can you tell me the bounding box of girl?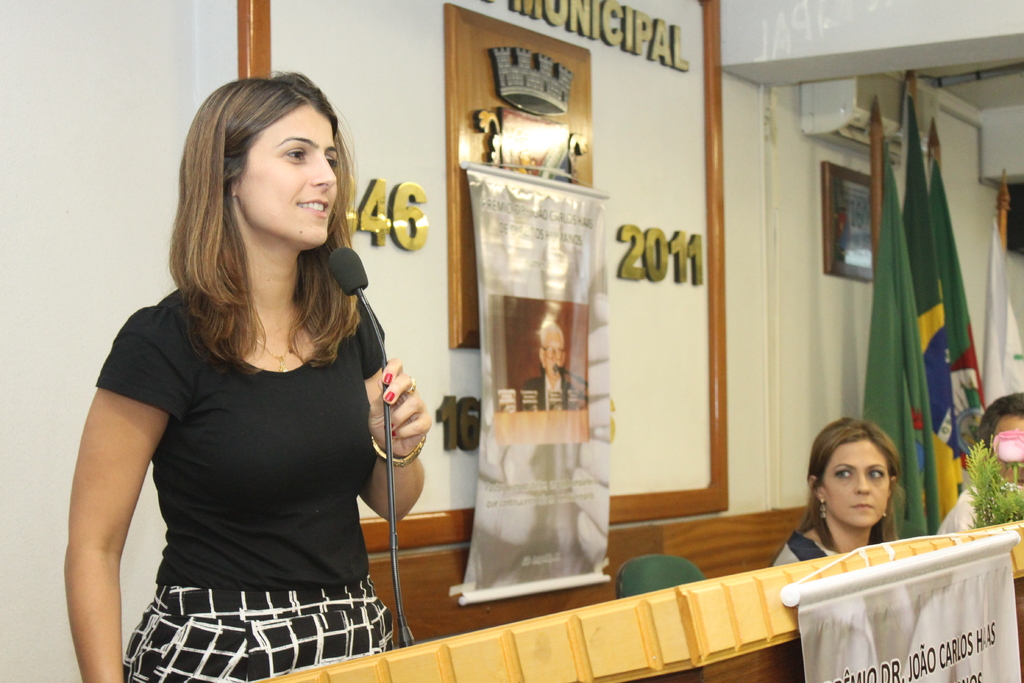
region(769, 415, 896, 566).
